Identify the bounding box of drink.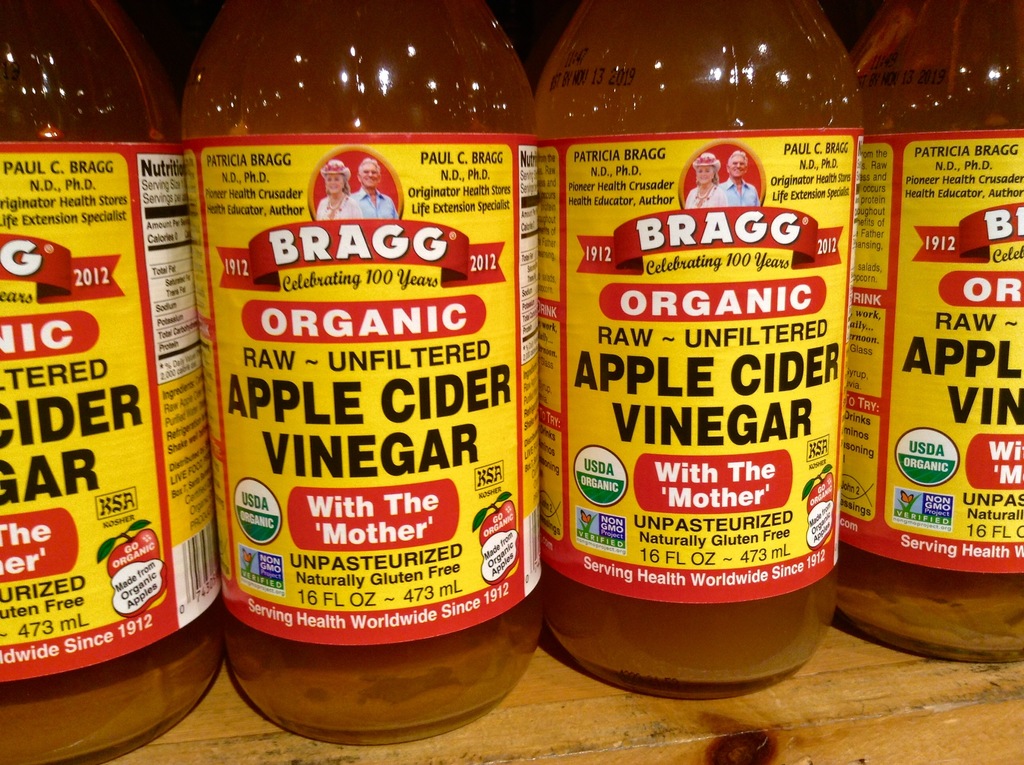
(x1=0, y1=0, x2=230, y2=764).
